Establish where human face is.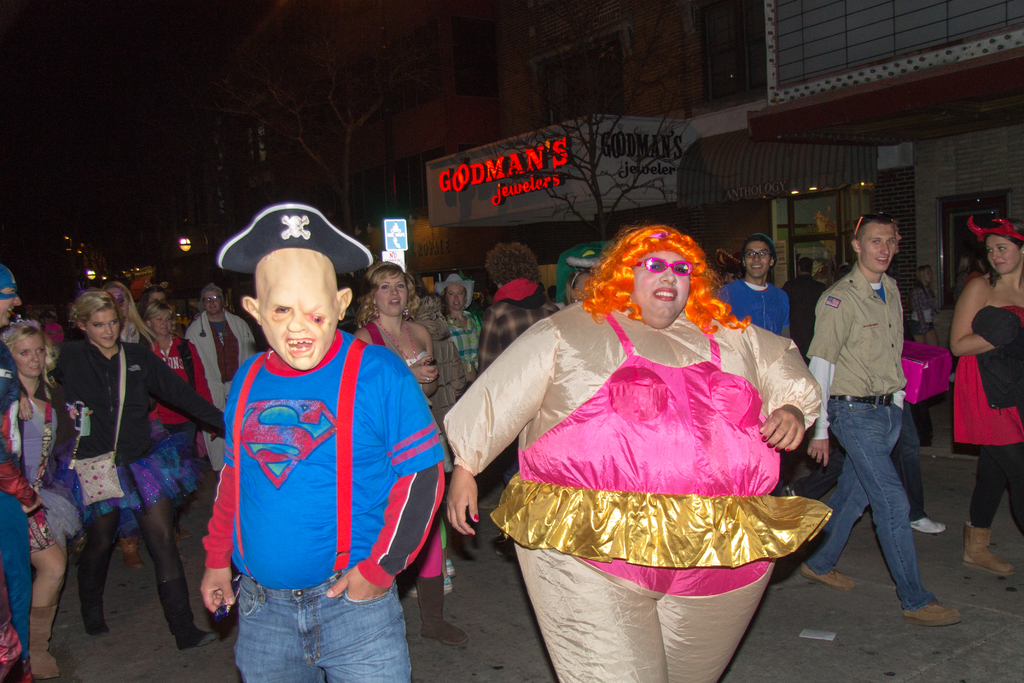
Established at select_region(156, 318, 172, 334).
